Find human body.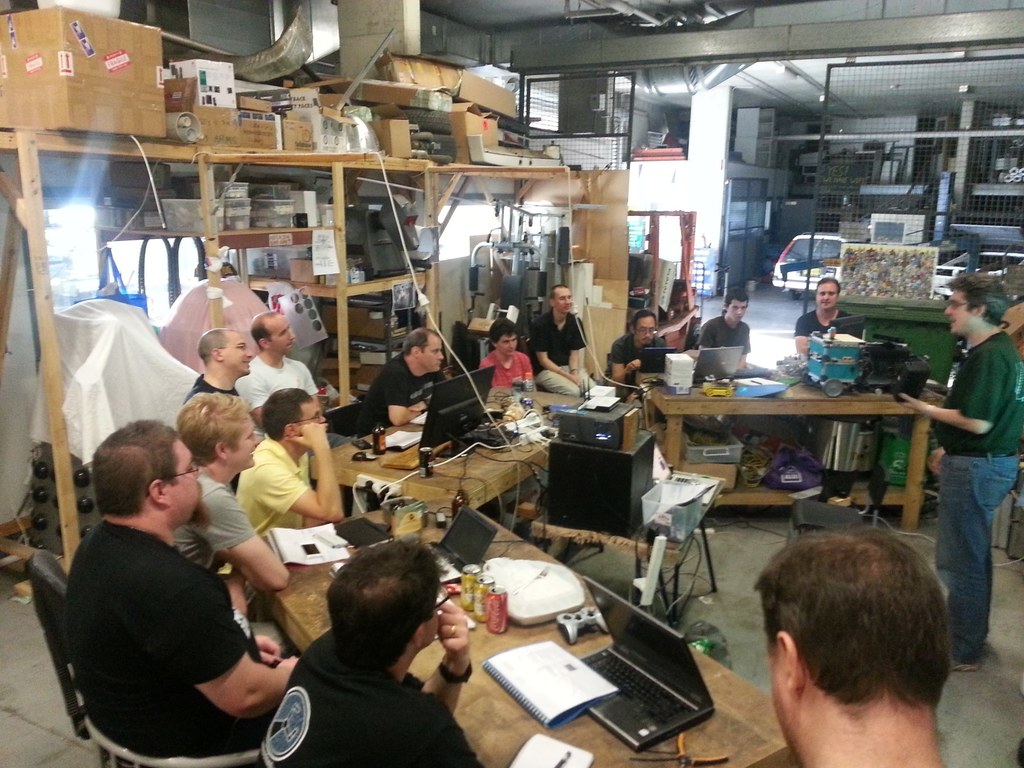
237/425/351/548.
